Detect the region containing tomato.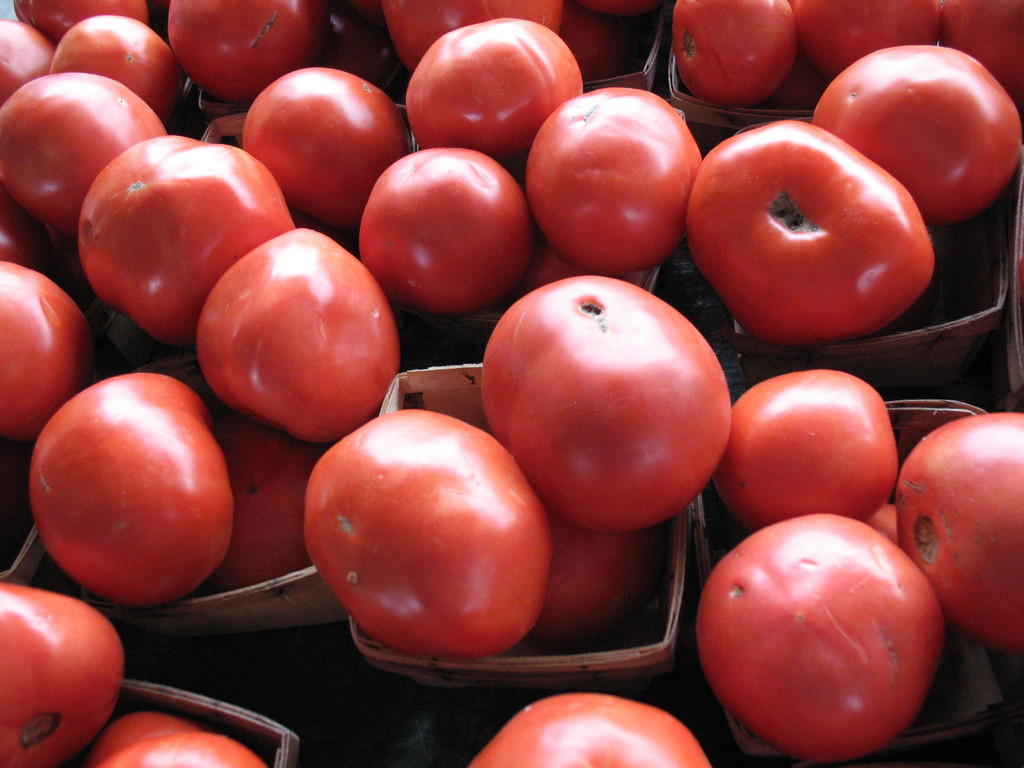
box=[680, 508, 949, 761].
